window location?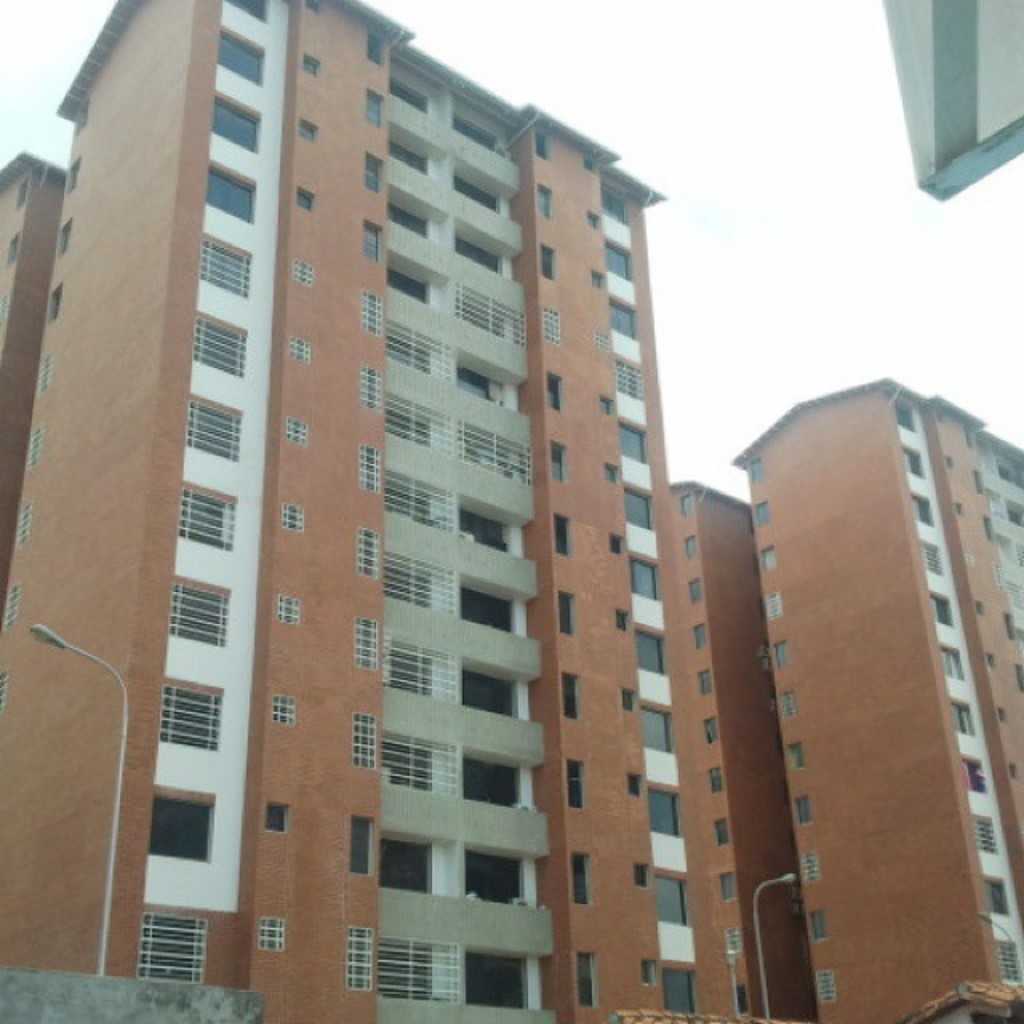
region(710, 819, 734, 845)
